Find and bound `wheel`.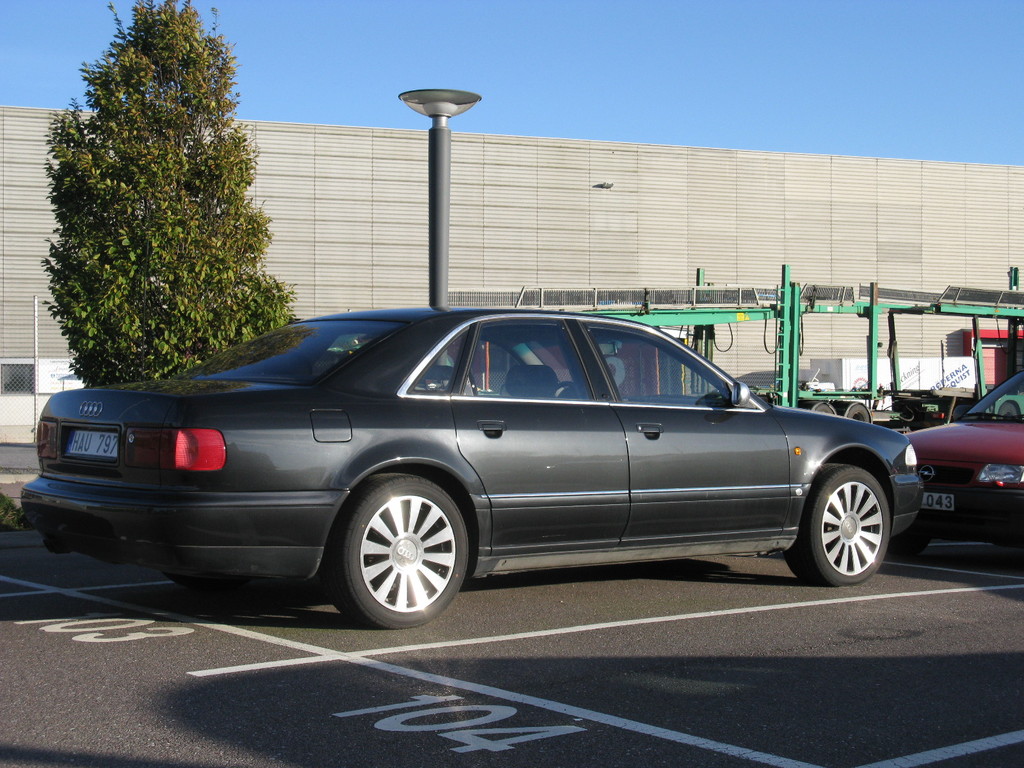
Bound: bbox=(849, 406, 872, 424).
